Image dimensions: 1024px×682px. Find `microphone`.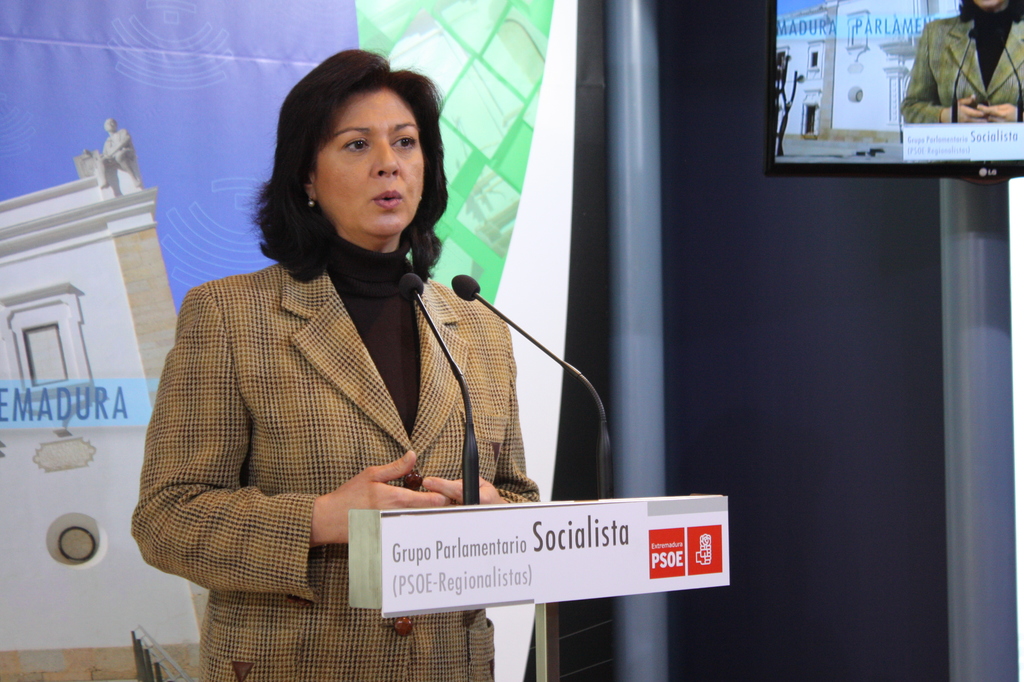
bbox=(398, 272, 425, 300).
